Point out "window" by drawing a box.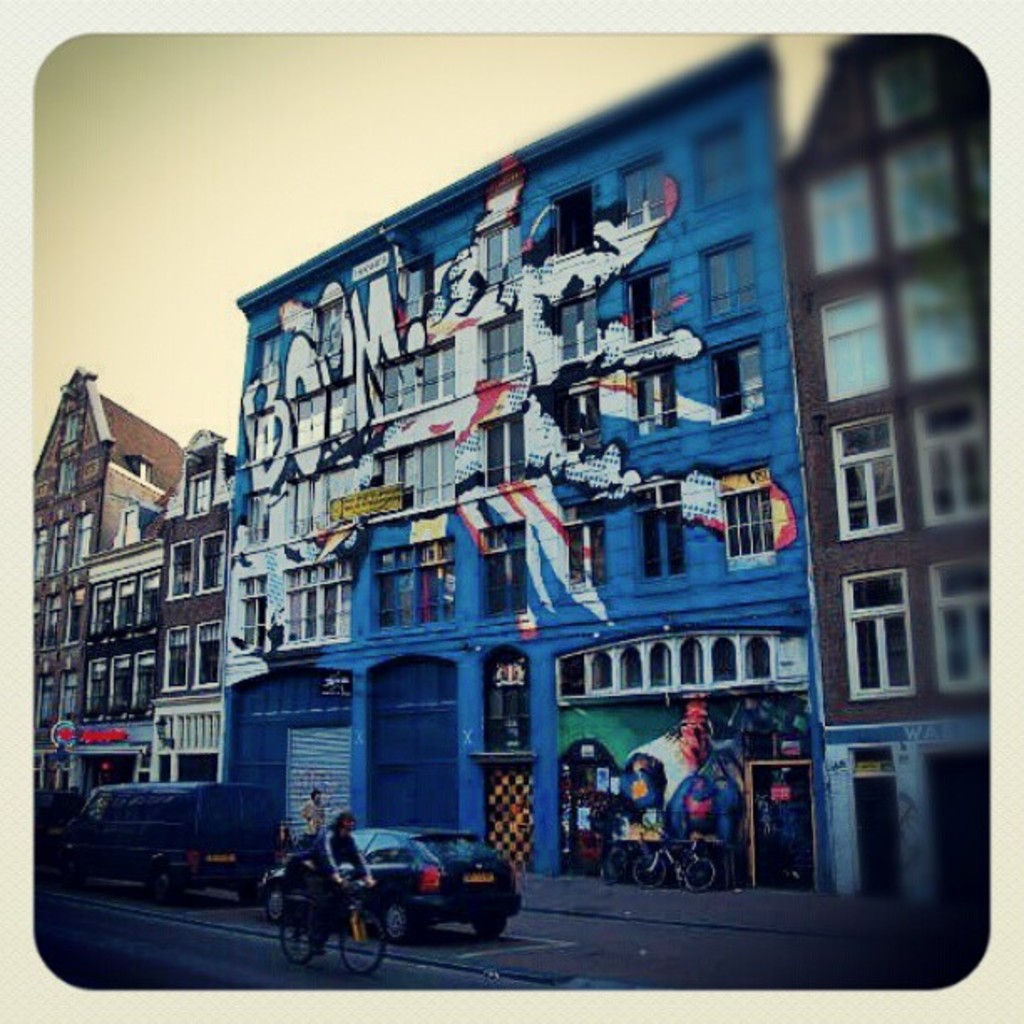
(left=847, top=581, right=917, bottom=703).
